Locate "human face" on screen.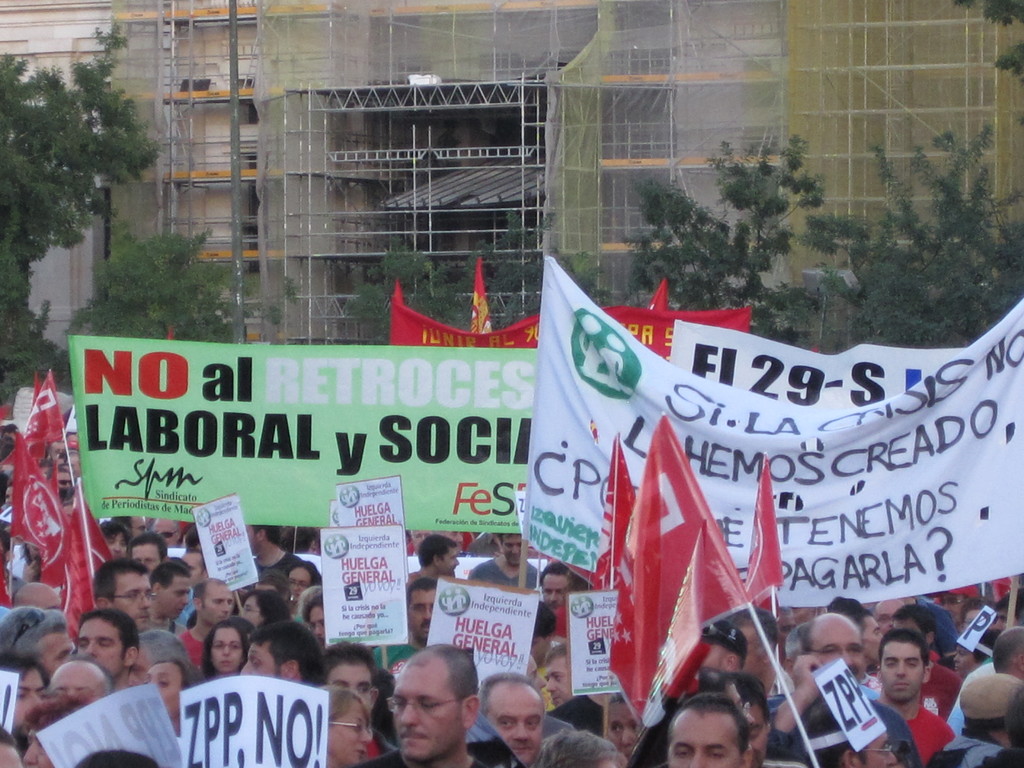
On screen at 76:616:124:675.
